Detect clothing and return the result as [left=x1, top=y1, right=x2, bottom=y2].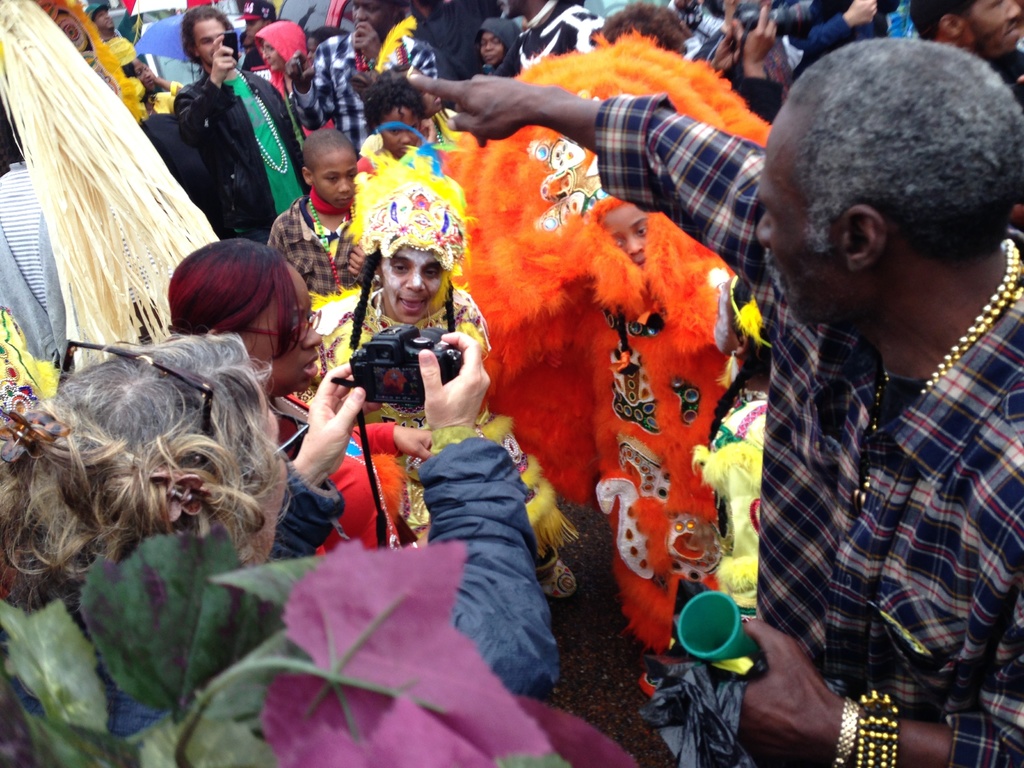
[left=612, top=92, right=1023, bottom=765].
